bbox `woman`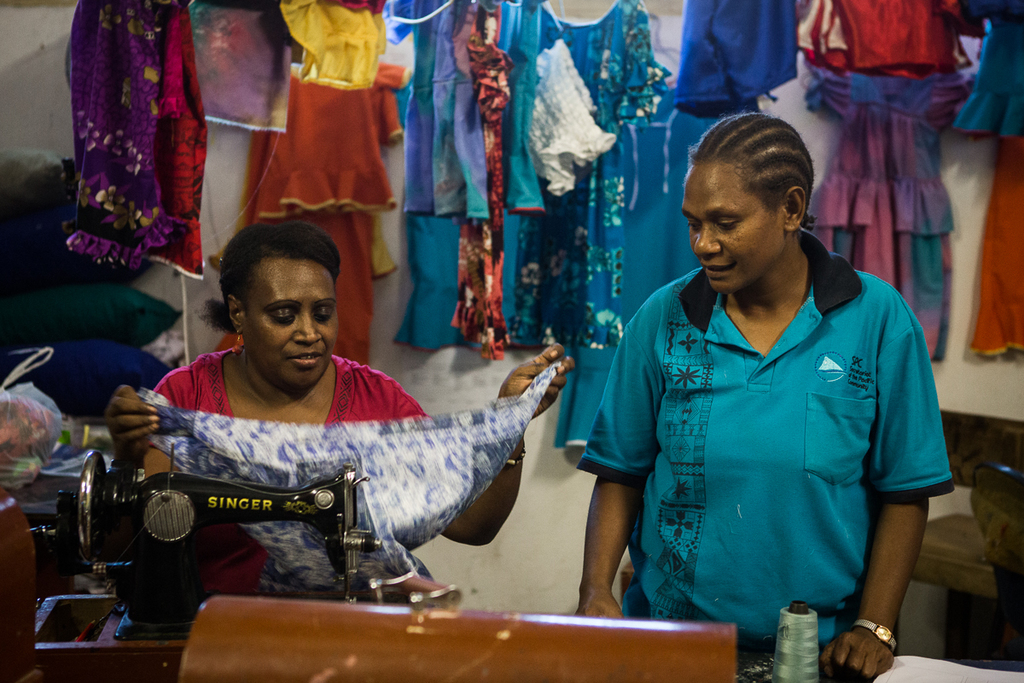
Rect(102, 223, 579, 609)
